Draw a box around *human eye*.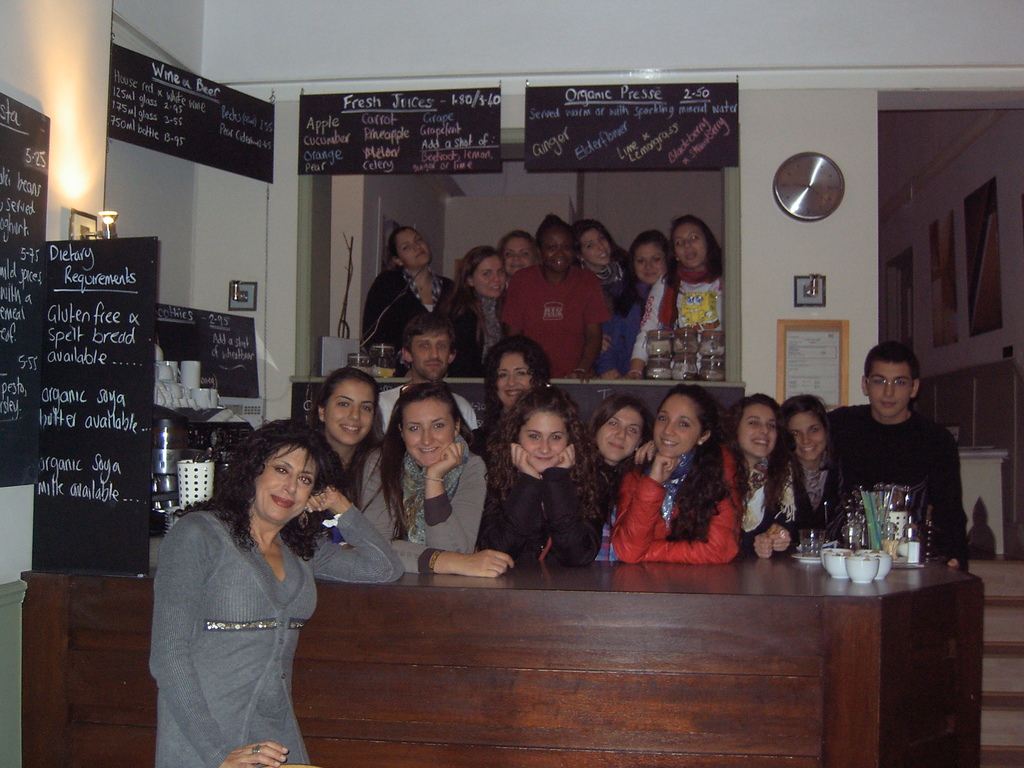
box(481, 268, 492, 279).
